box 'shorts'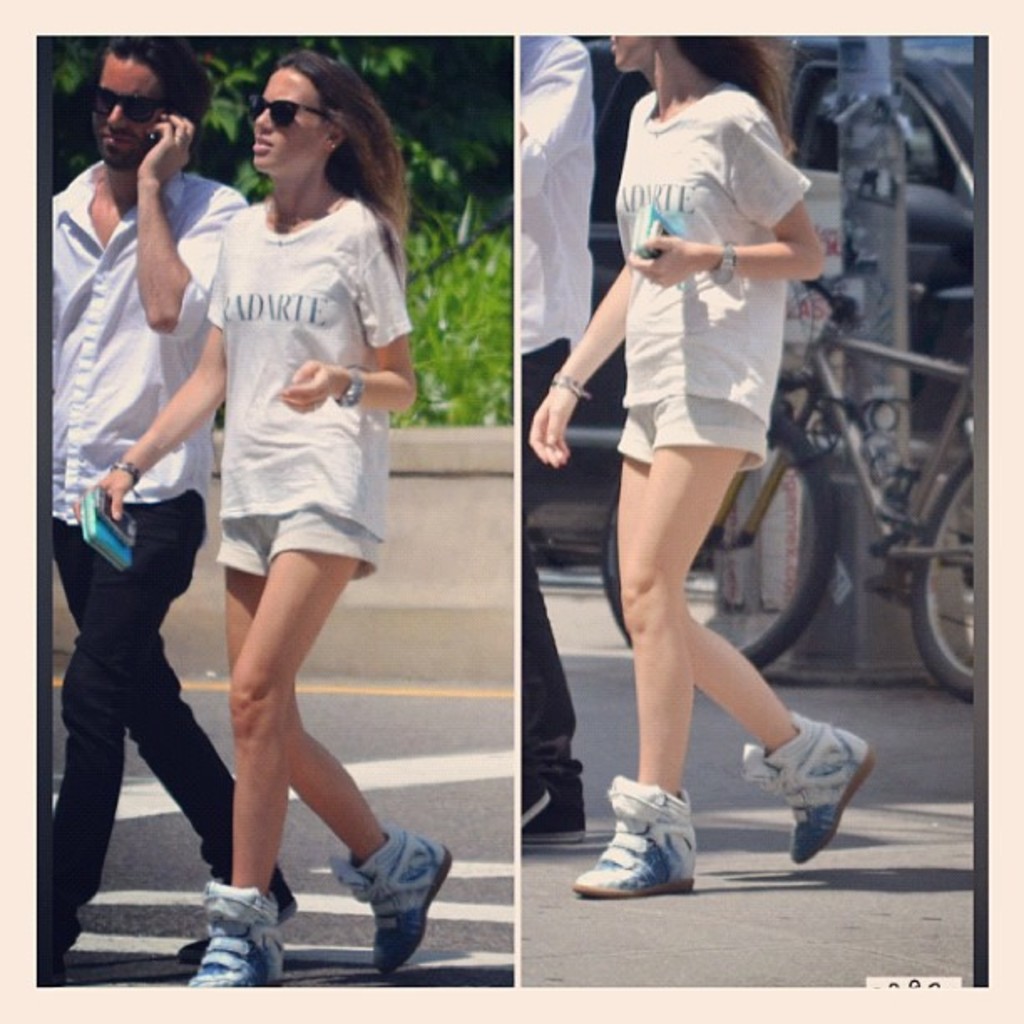
(539,301,812,470)
